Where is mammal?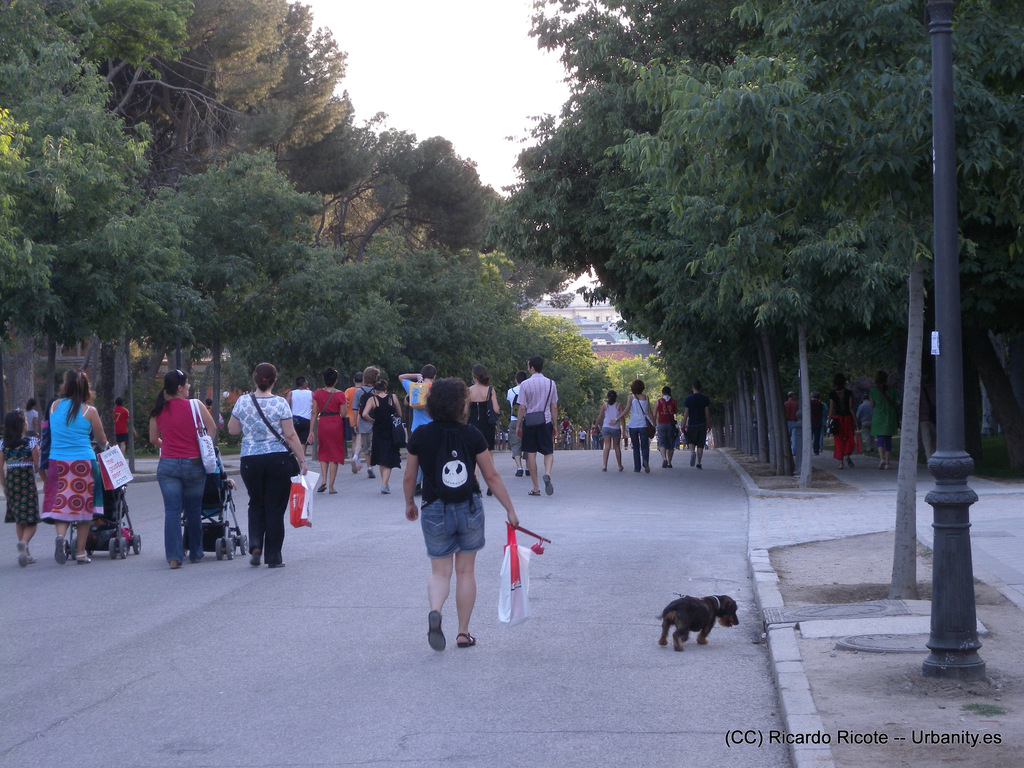
BBox(0, 408, 40, 569).
